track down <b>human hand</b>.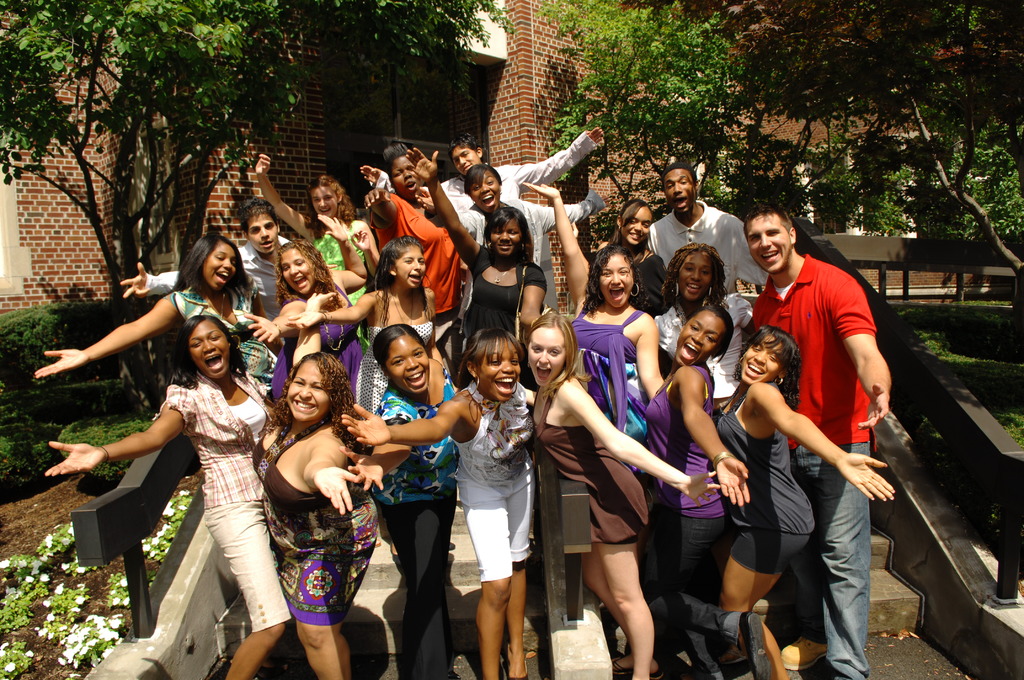
Tracked to bbox(348, 224, 372, 254).
